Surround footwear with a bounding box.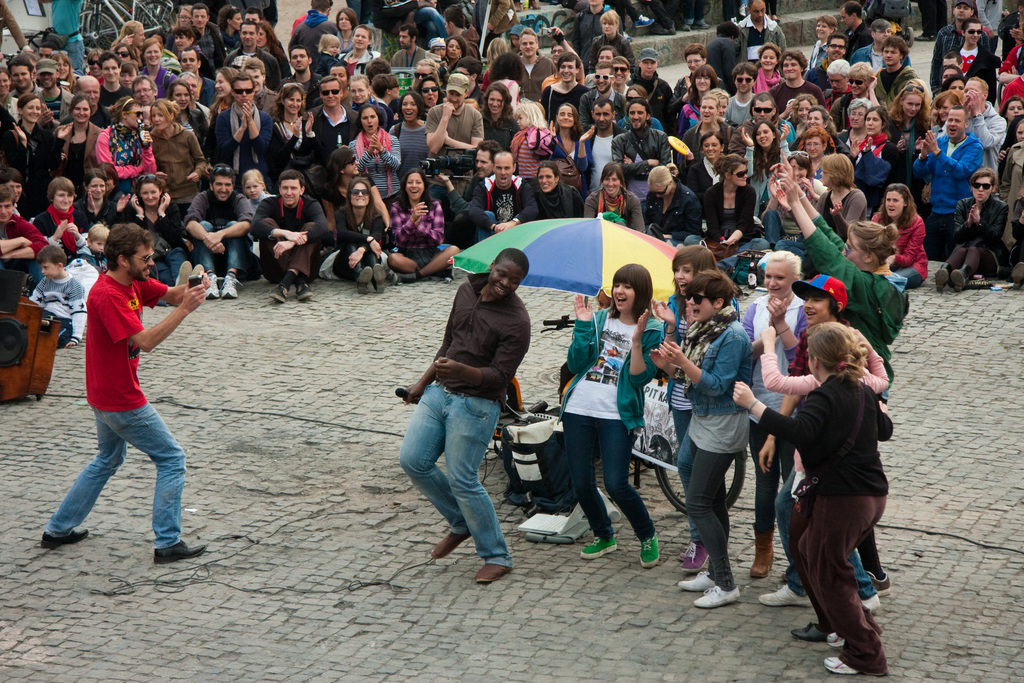
204 273 221 299.
